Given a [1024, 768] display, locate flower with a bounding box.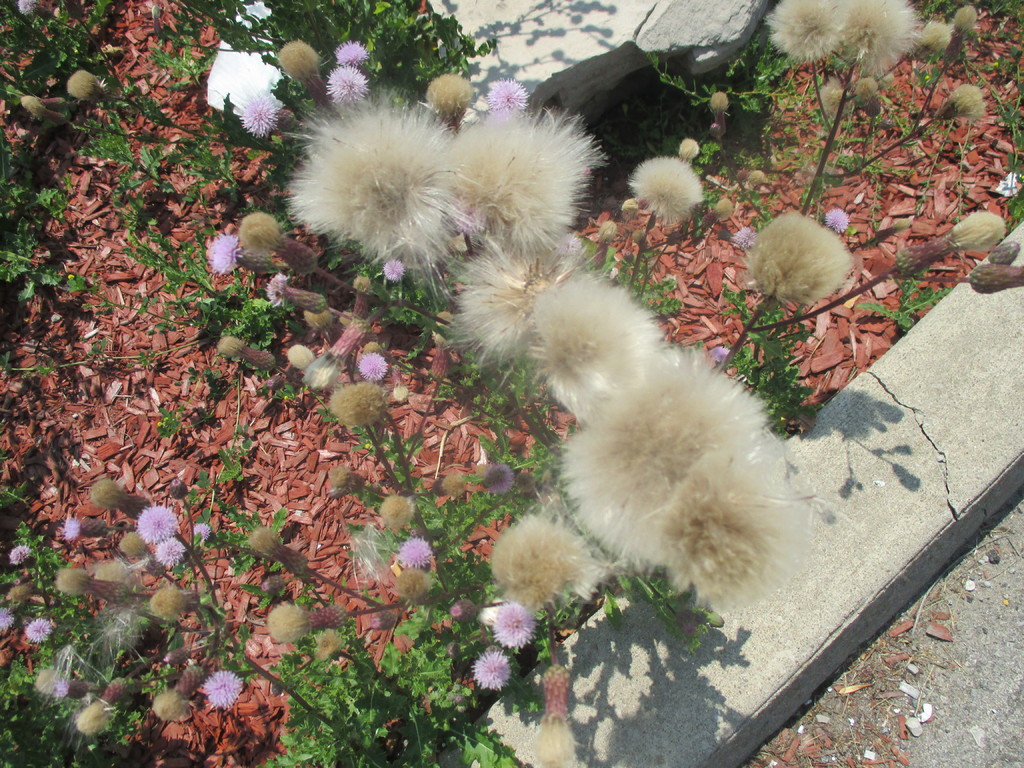
Located: select_region(708, 85, 726, 110).
